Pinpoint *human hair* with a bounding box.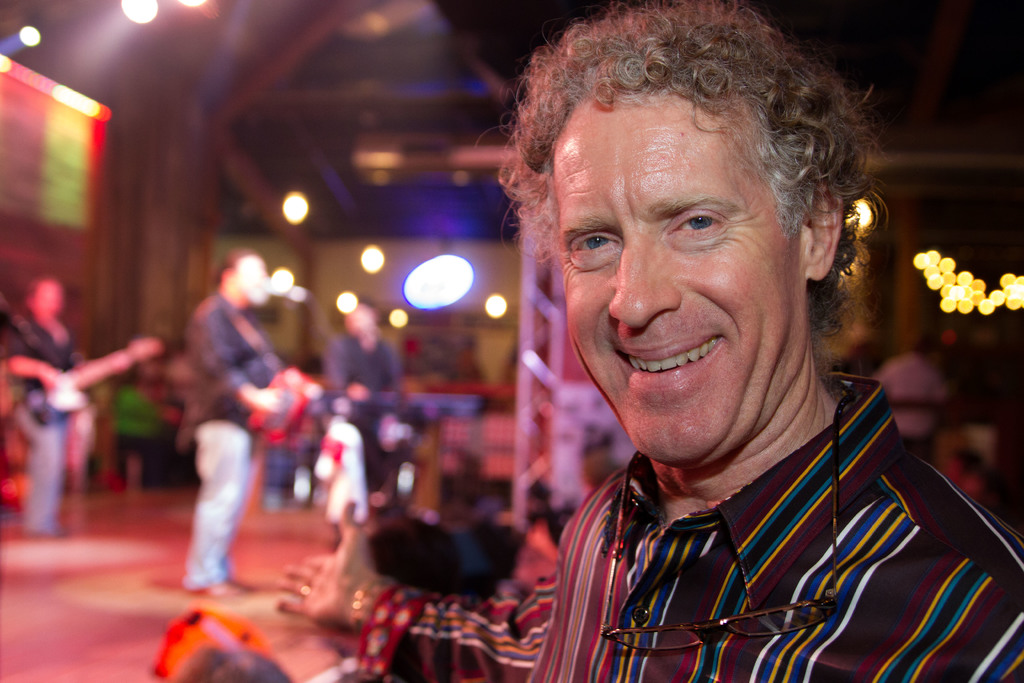
[left=506, top=4, right=865, bottom=345].
